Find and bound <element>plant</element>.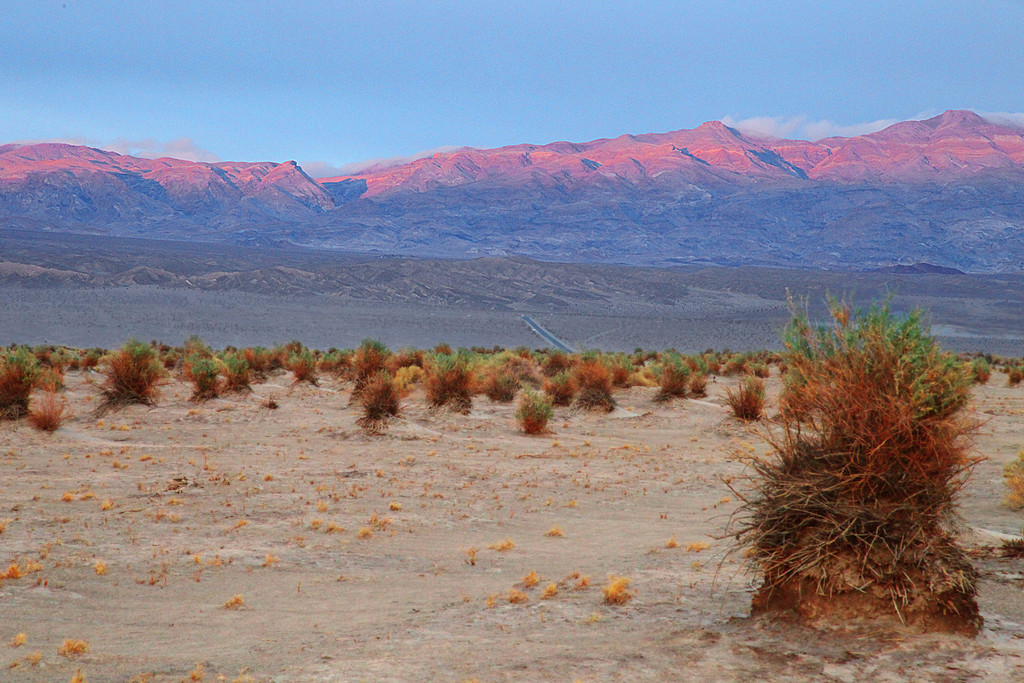
Bound: select_region(24, 646, 43, 669).
